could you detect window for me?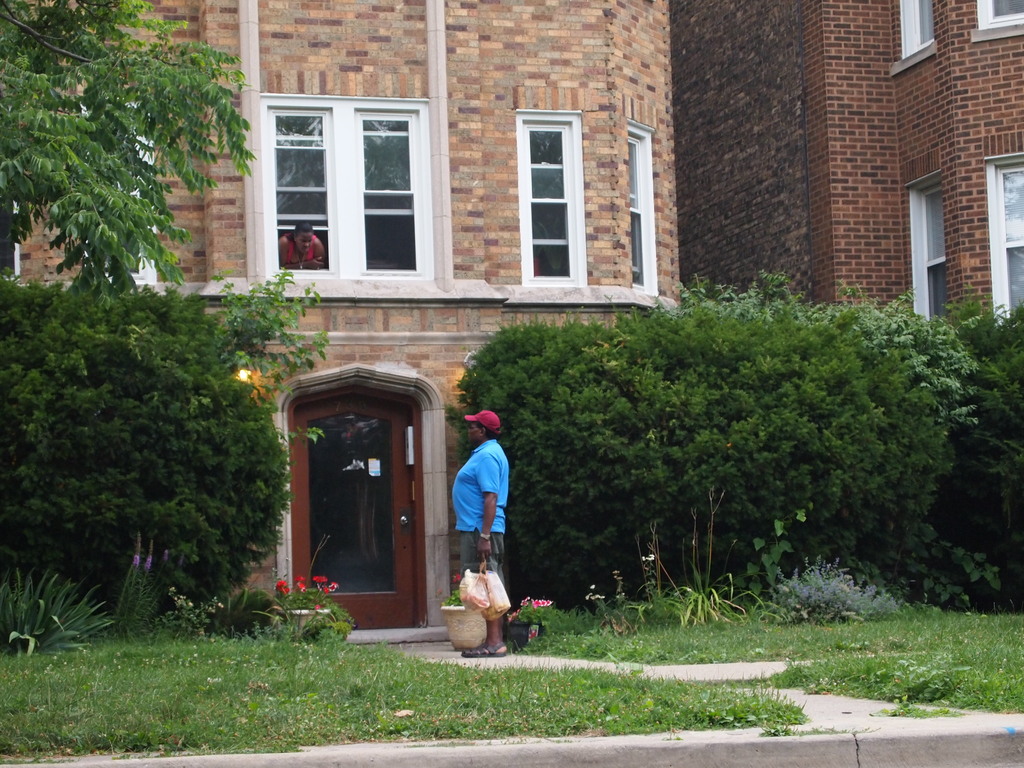
Detection result: x1=260 y1=91 x2=429 y2=275.
